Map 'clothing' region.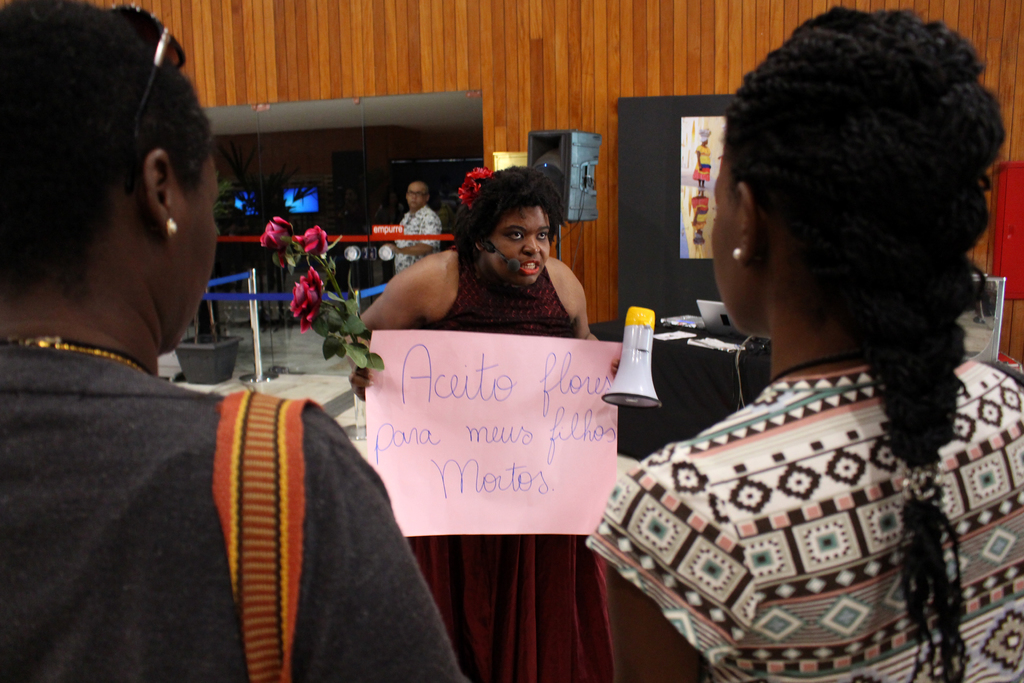
Mapped to (x1=396, y1=204, x2=442, y2=276).
